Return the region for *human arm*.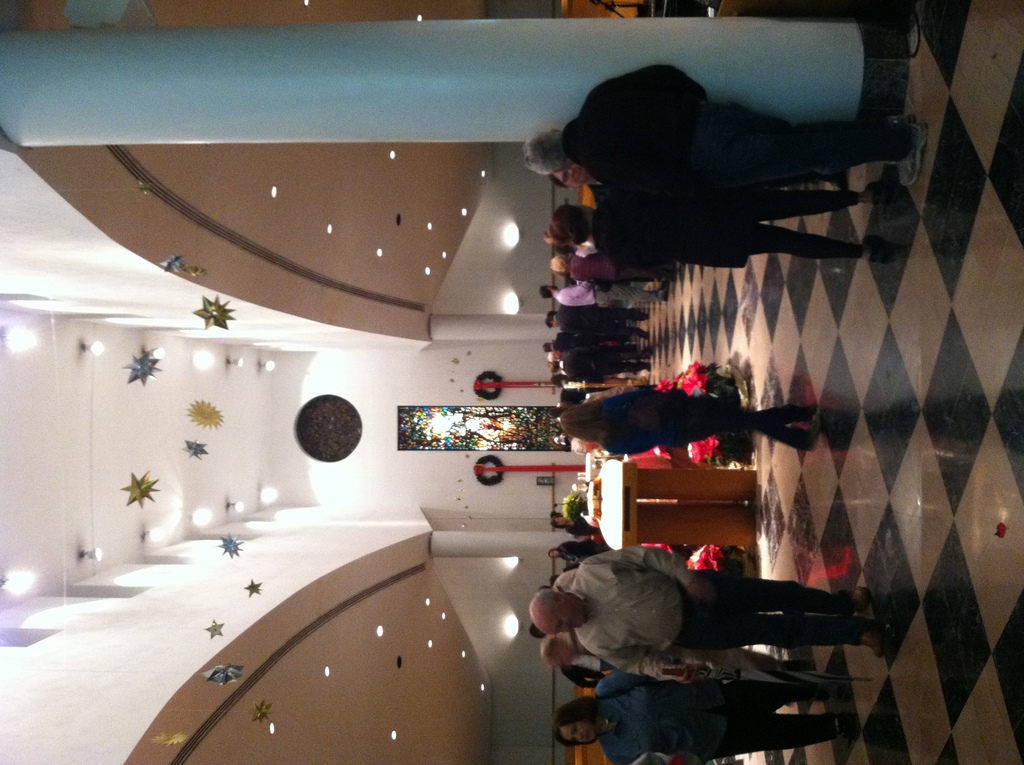
Rect(558, 283, 590, 298).
